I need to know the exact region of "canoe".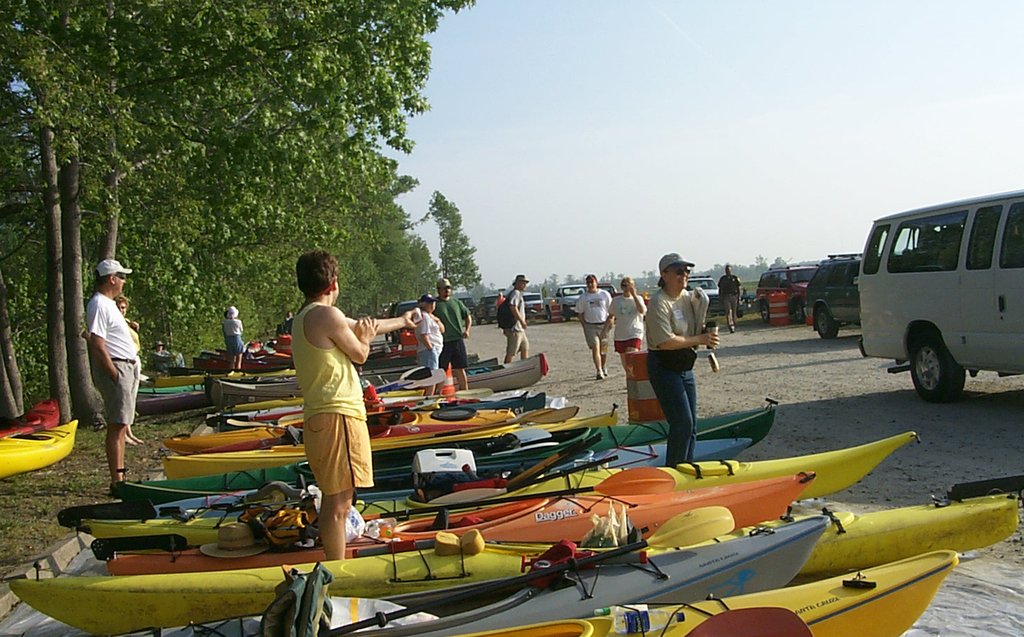
Region: region(8, 489, 1015, 634).
